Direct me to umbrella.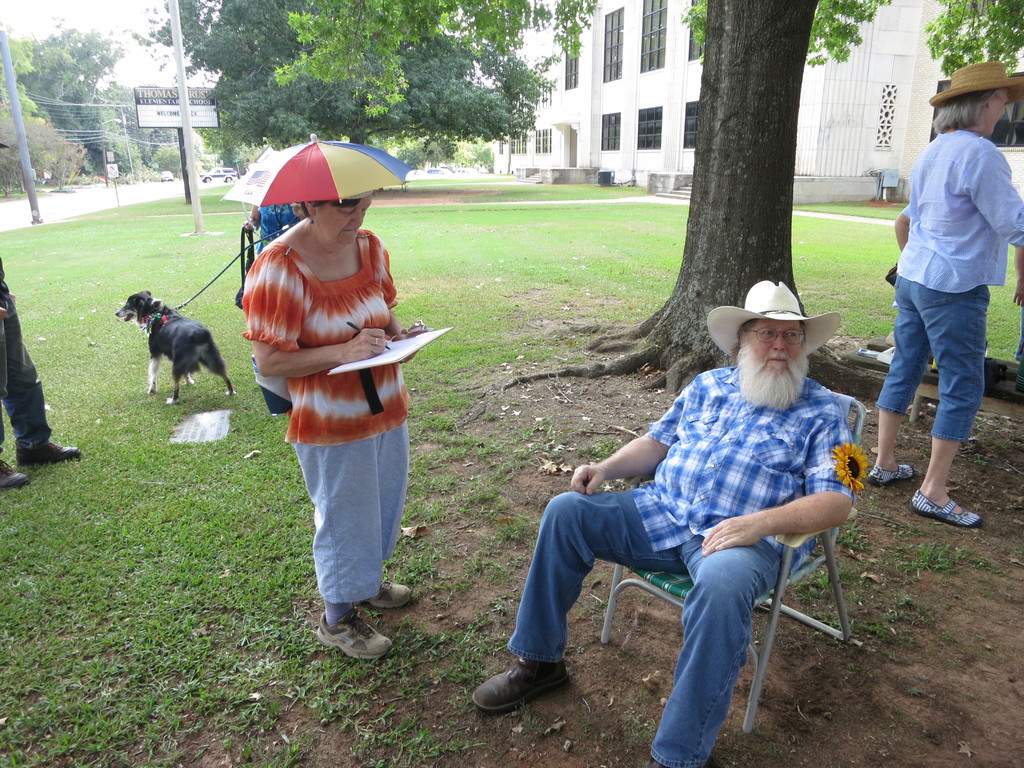
Direction: bbox(220, 135, 414, 211).
